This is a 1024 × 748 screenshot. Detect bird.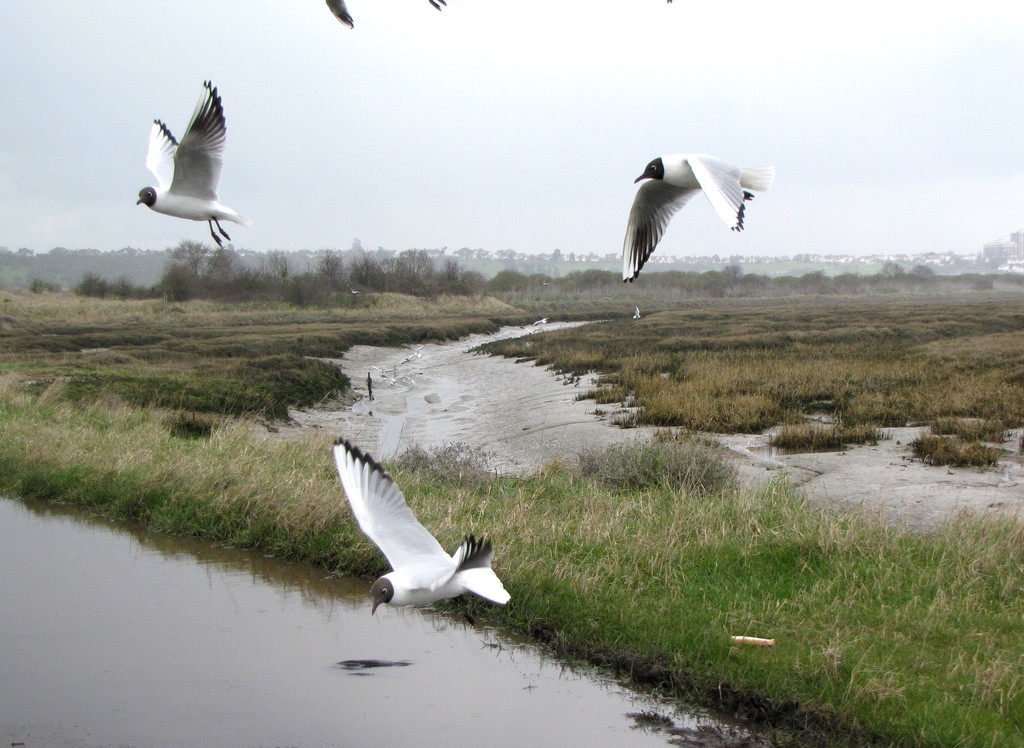
x1=324 y1=0 x2=355 y2=30.
